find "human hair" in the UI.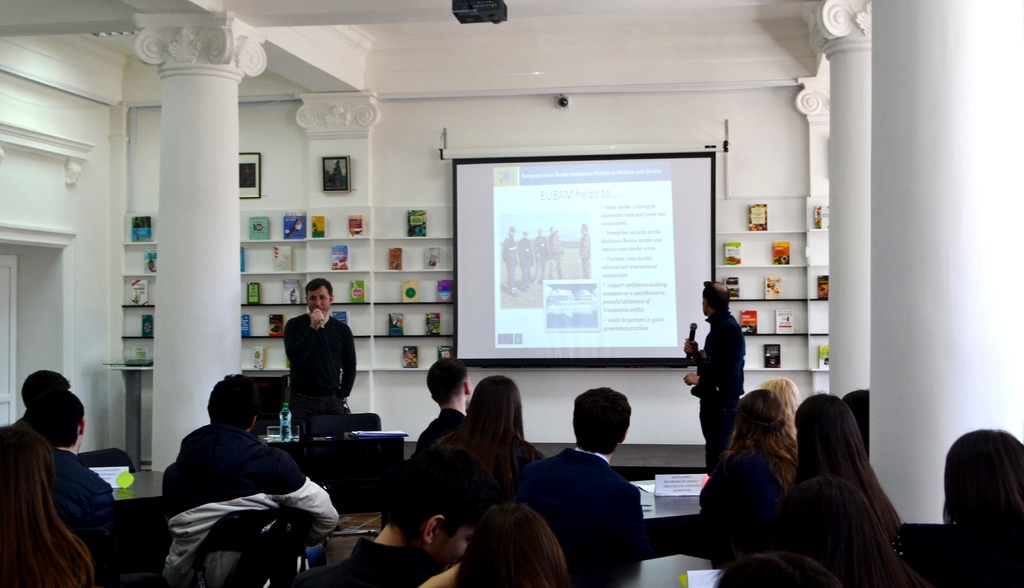
UI element at [19, 368, 67, 409].
